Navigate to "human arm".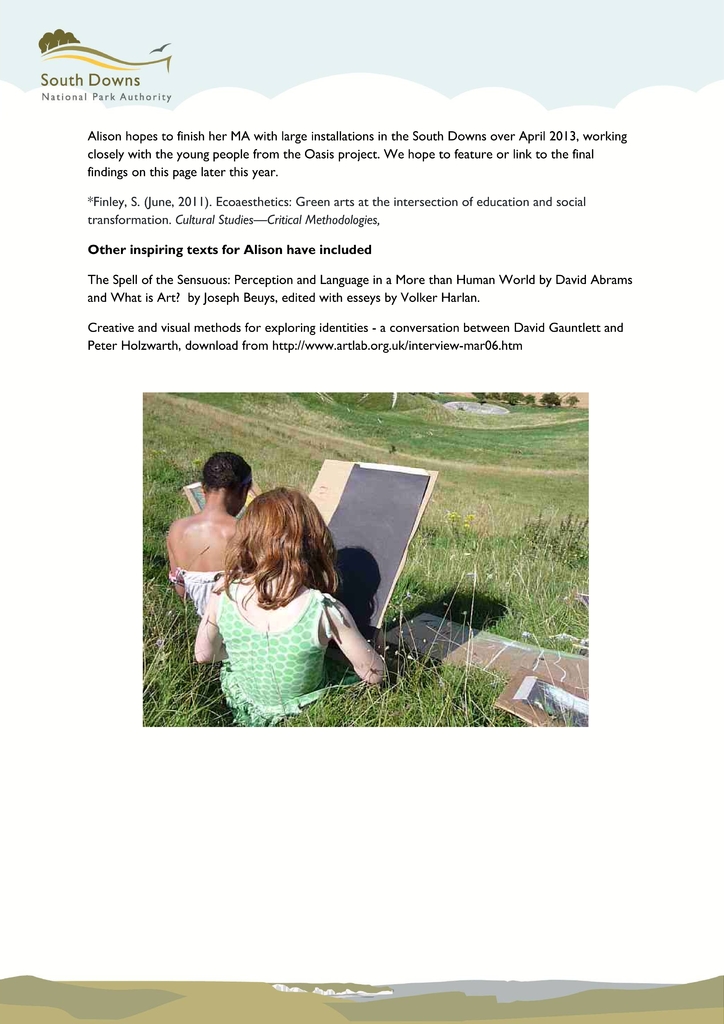
Navigation target: [190,576,229,666].
